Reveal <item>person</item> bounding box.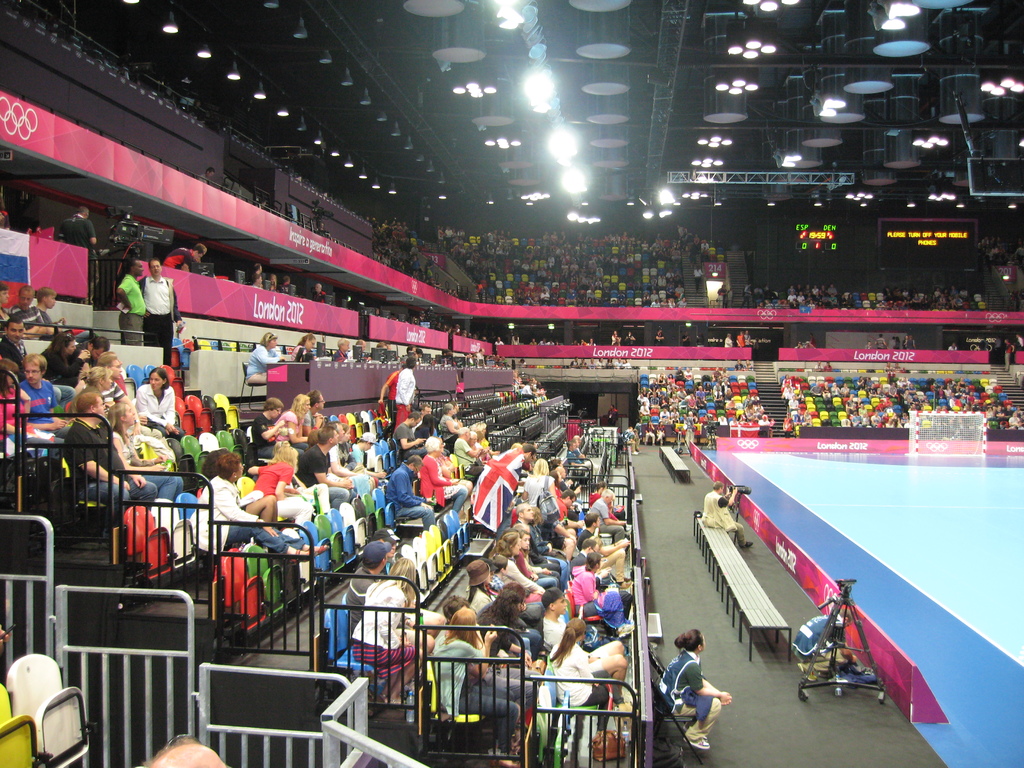
Revealed: <bbox>439, 349, 455, 360</bbox>.
